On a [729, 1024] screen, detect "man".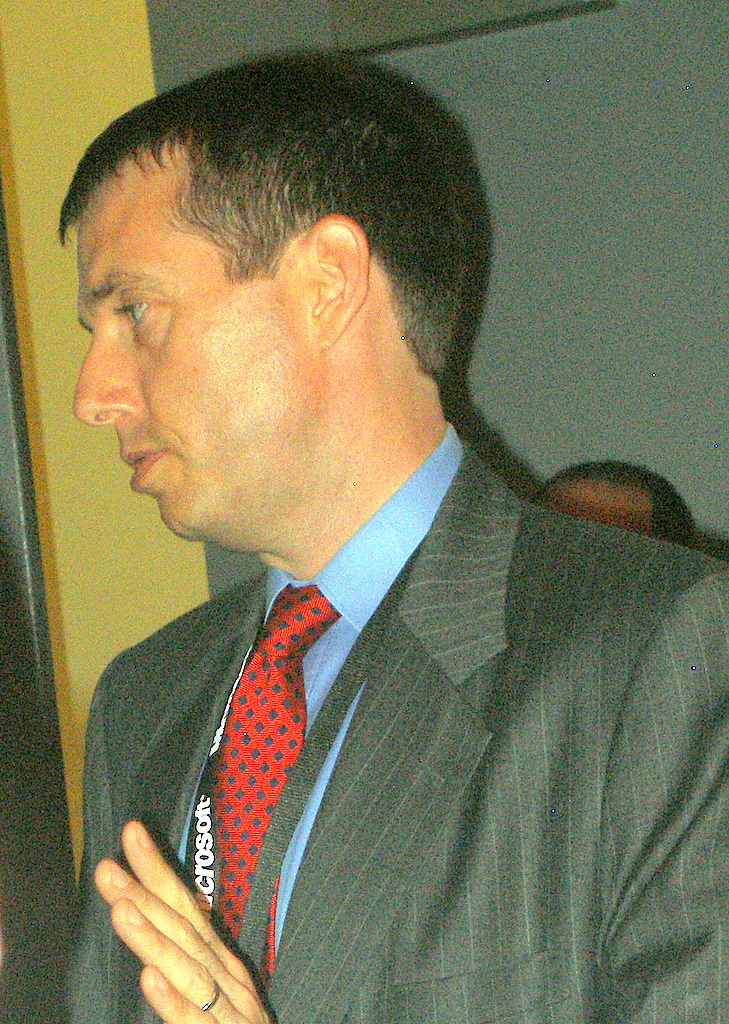
43, 38, 694, 1008.
